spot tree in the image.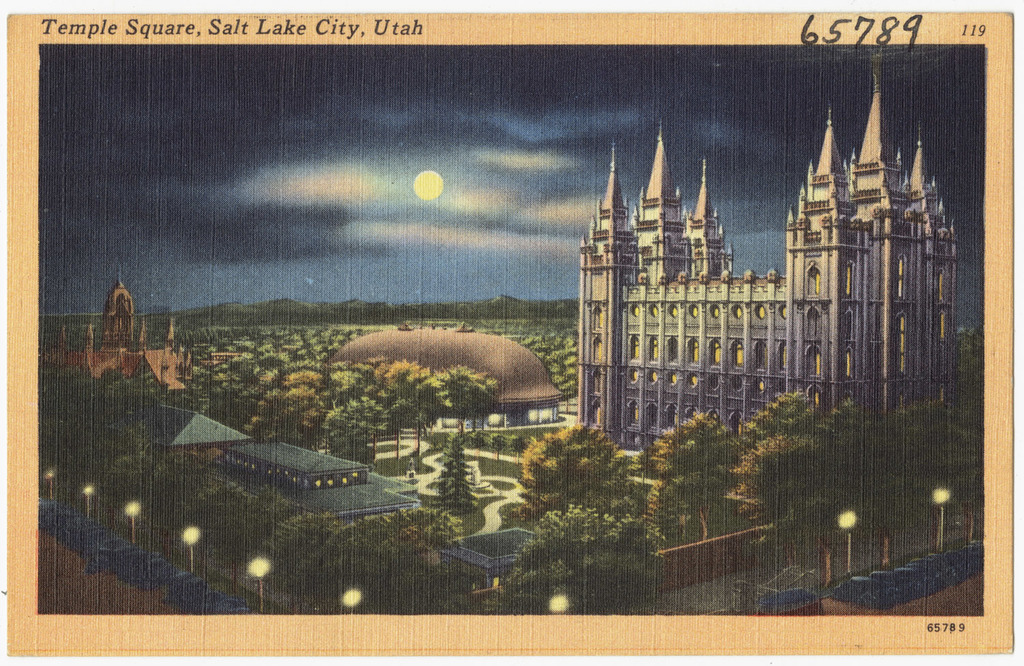
tree found at (left=646, top=404, right=735, bottom=536).
